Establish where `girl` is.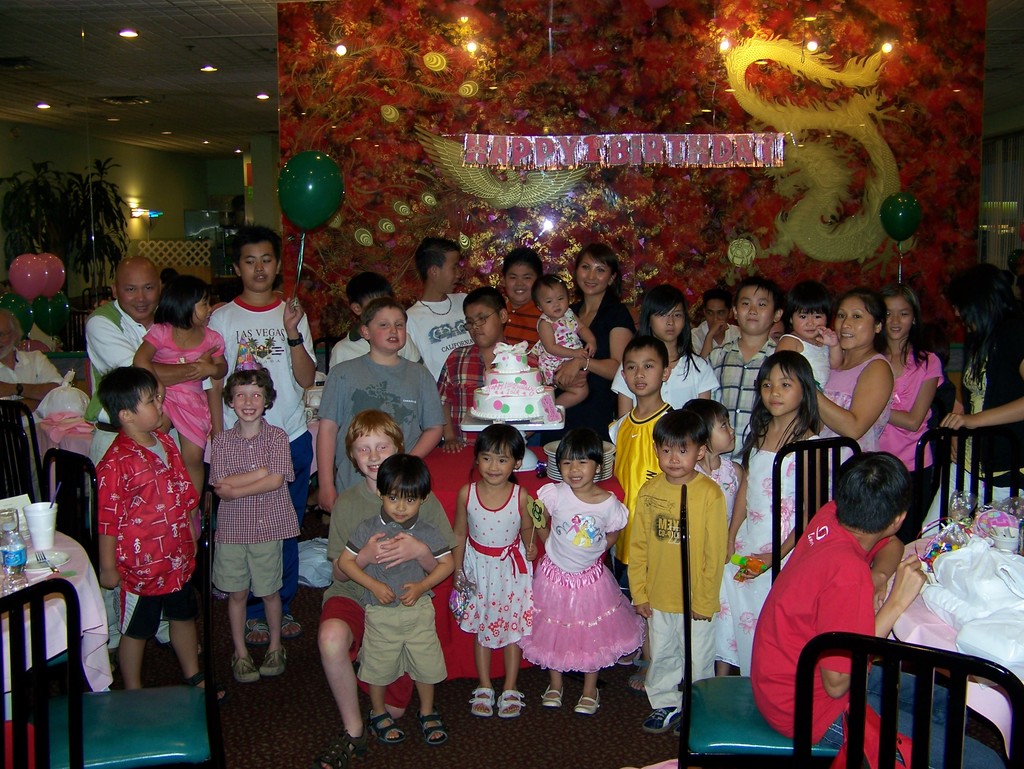
Established at [x1=612, y1=281, x2=718, y2=415].
